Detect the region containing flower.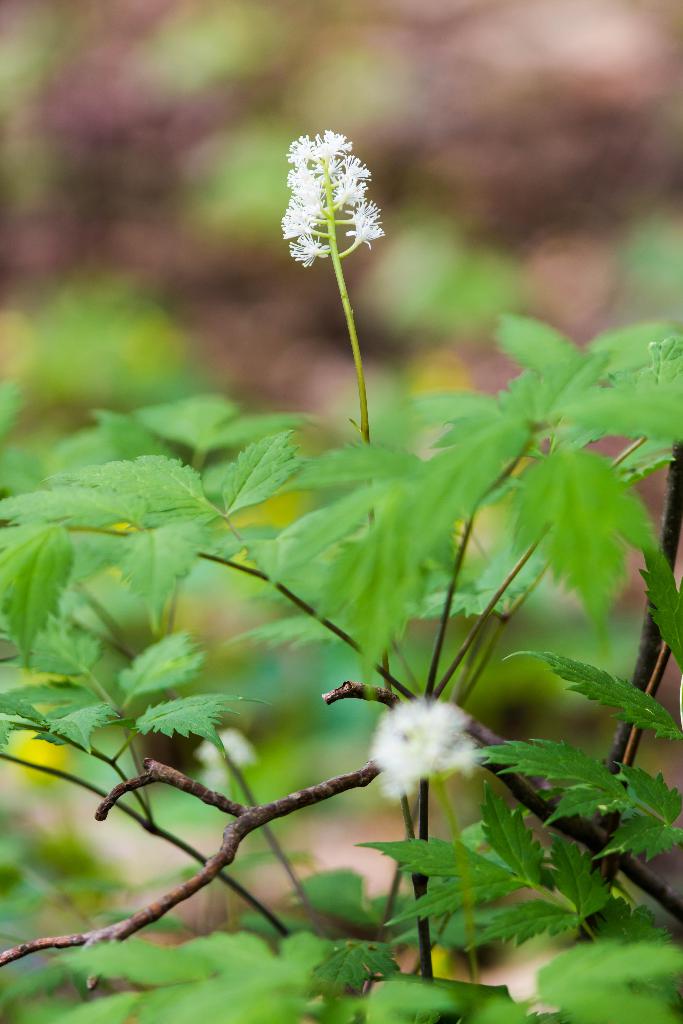
366, 673, 496, 815.
